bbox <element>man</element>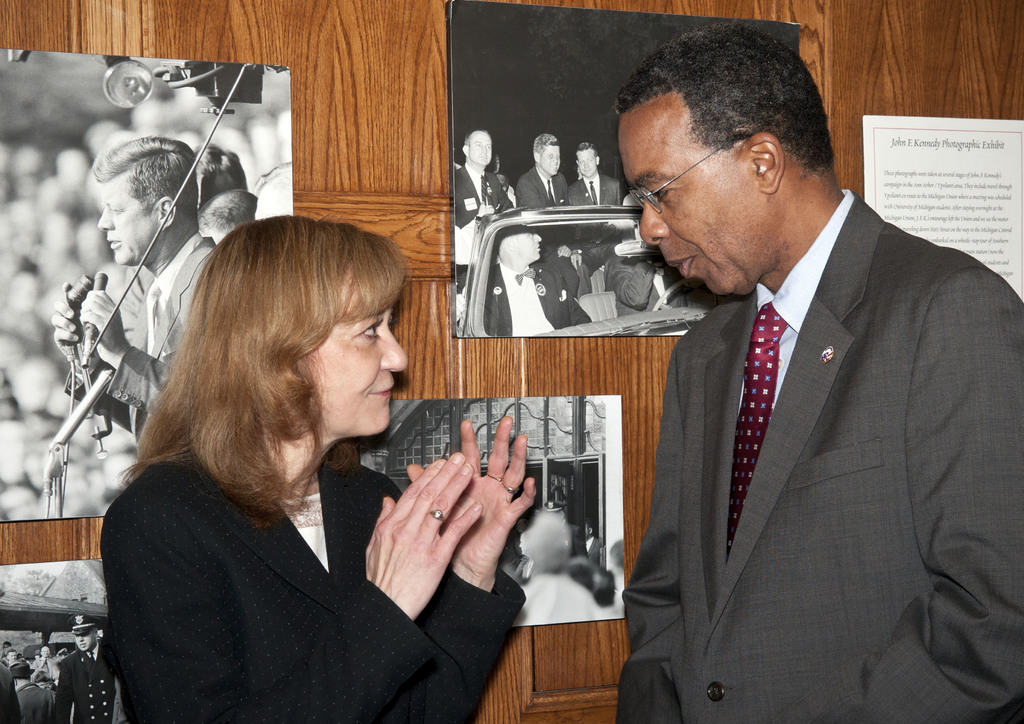
select_region(609, 39, 1021, 722)
